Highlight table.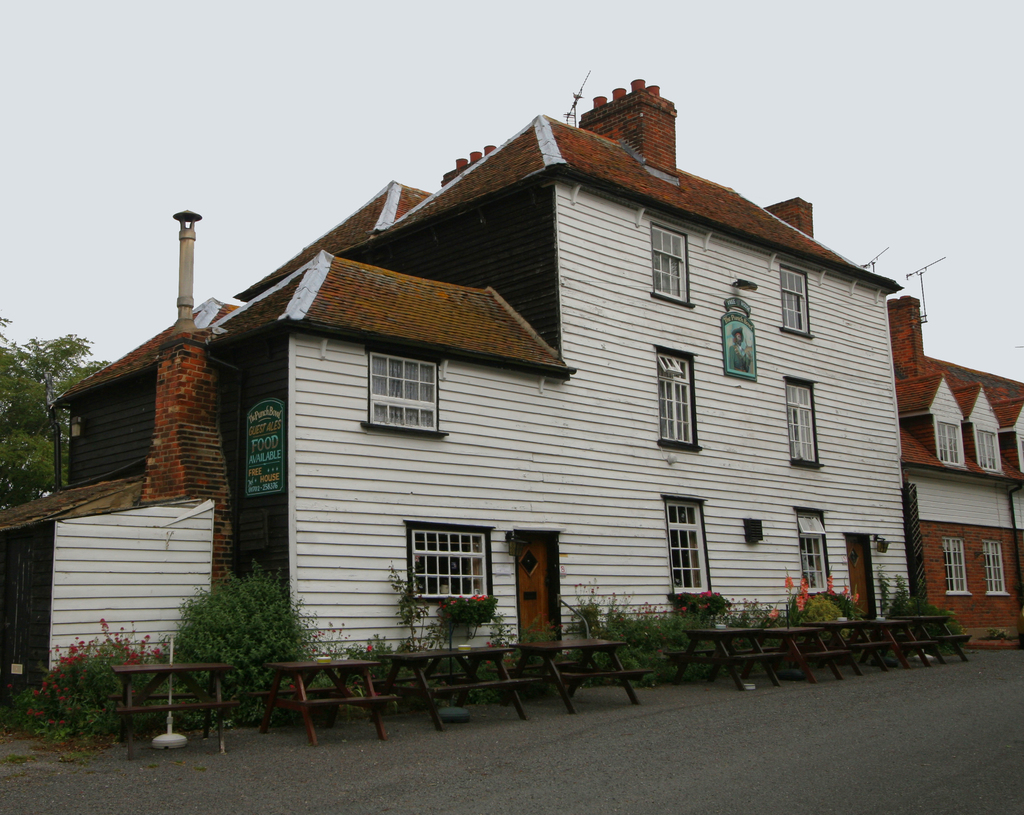
Highlighted region: region(255, 659, 408, 757).
